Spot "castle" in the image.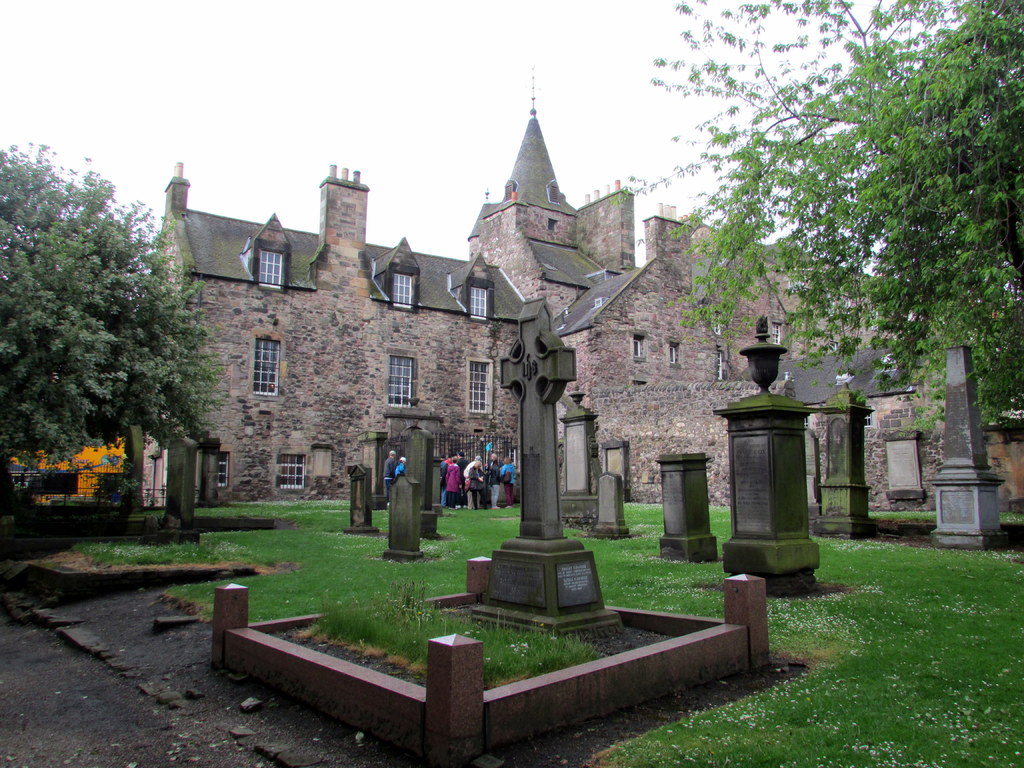
"castle" found at 134, 58, 1023, 502.
